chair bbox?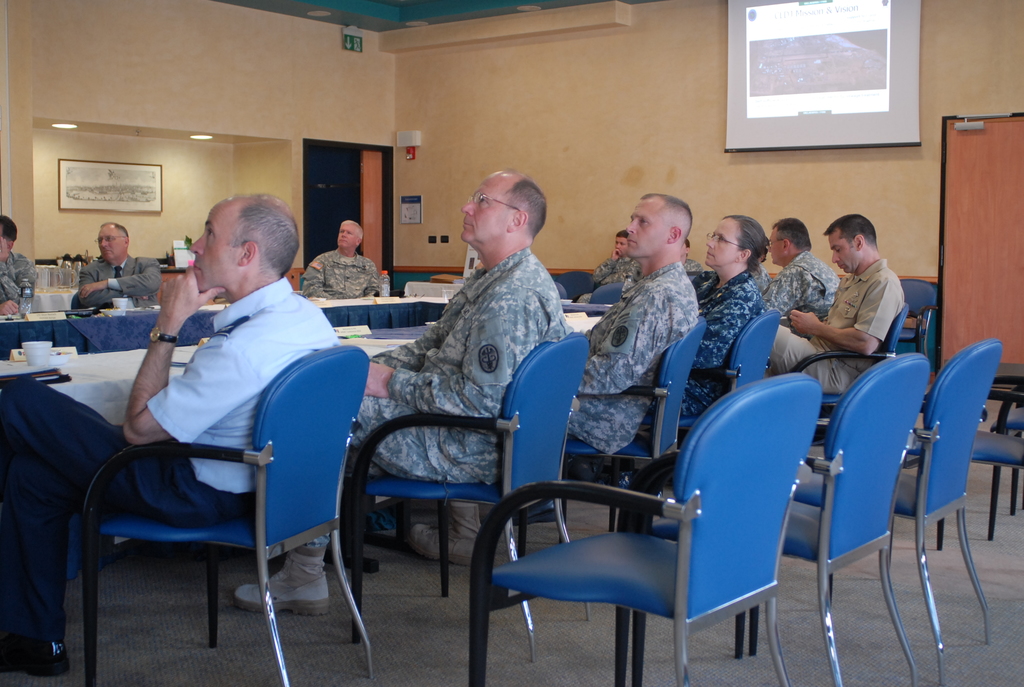
556,280,570,303
